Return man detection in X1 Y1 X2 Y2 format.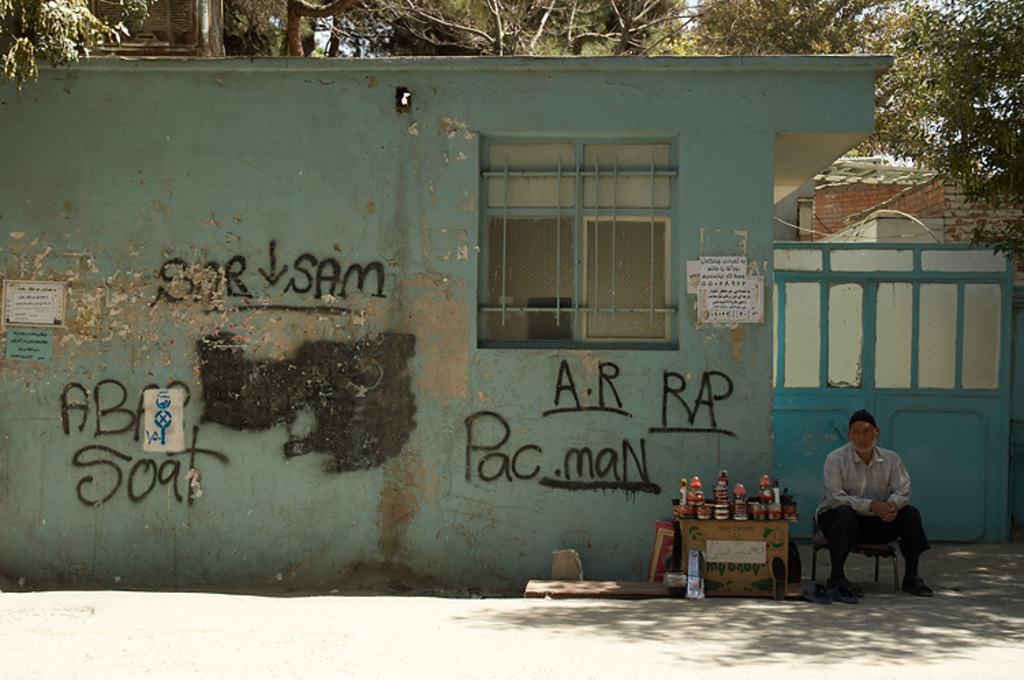
819 411 938 605.
